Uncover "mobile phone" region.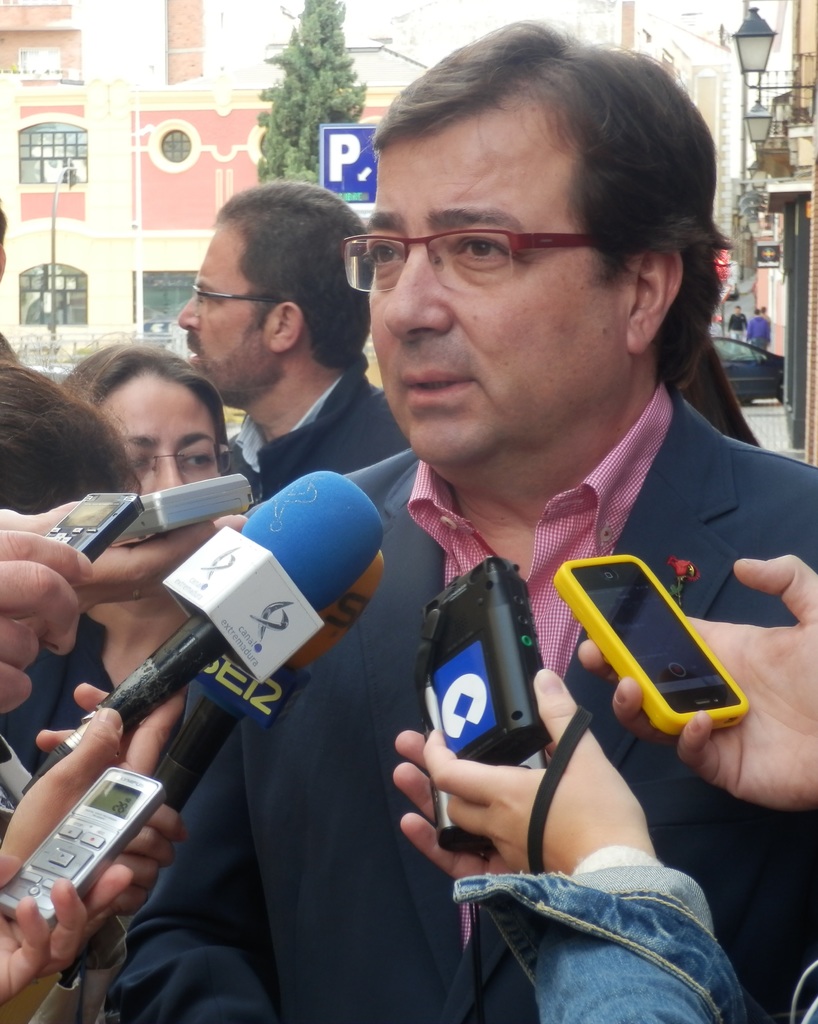
Uncovered: bbox=[40, 493, 143, 568].
